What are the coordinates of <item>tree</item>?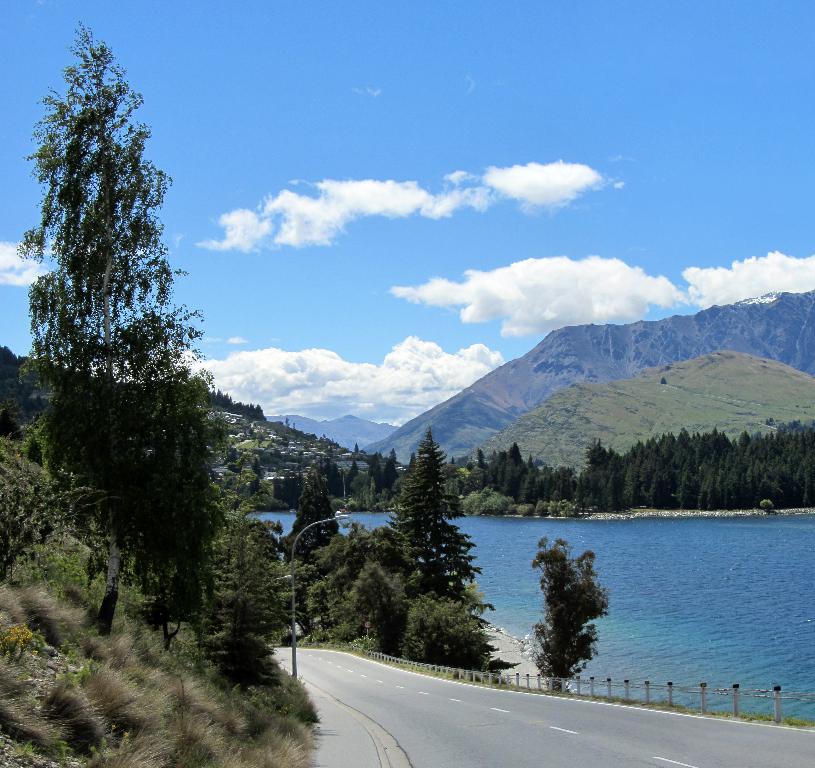
rect(33, 31, 230, 642).
